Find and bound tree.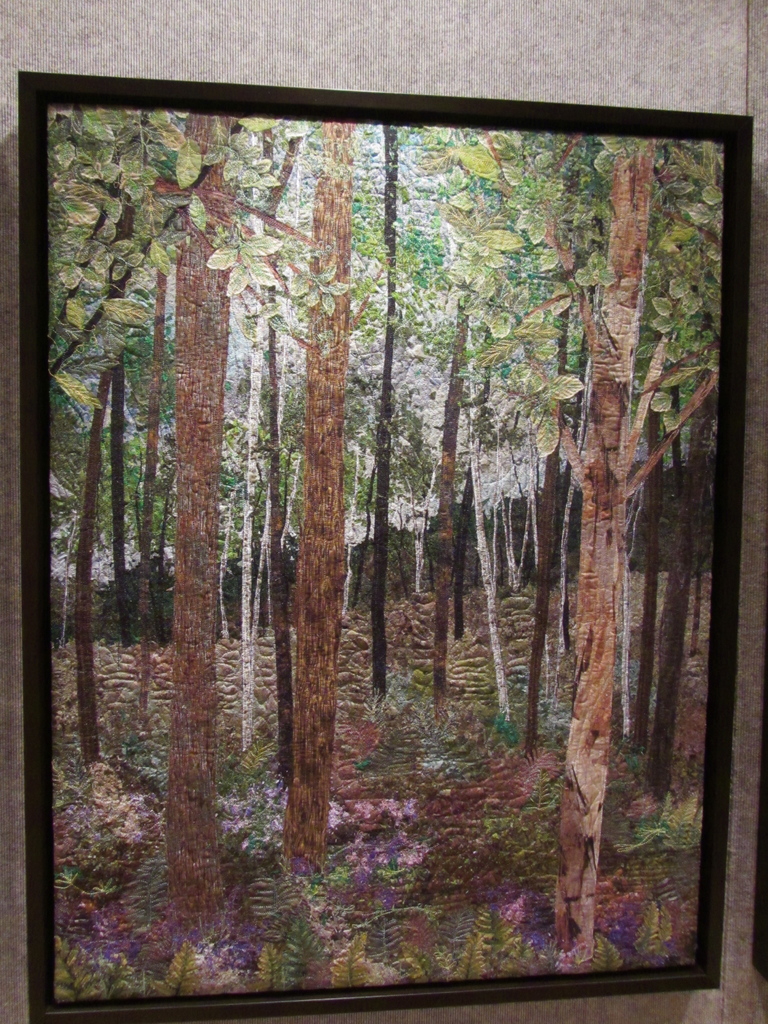
Bound: crop(296, 130, 380, 891).
